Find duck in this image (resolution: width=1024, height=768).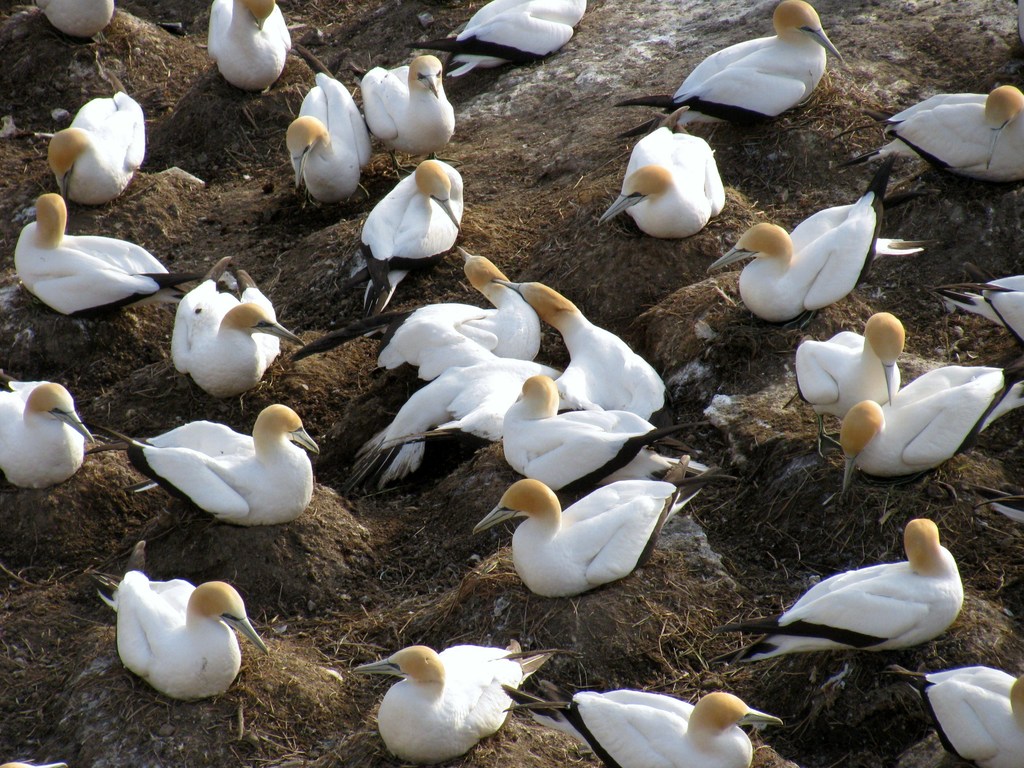
bbox(422, 279, 684, 434).
